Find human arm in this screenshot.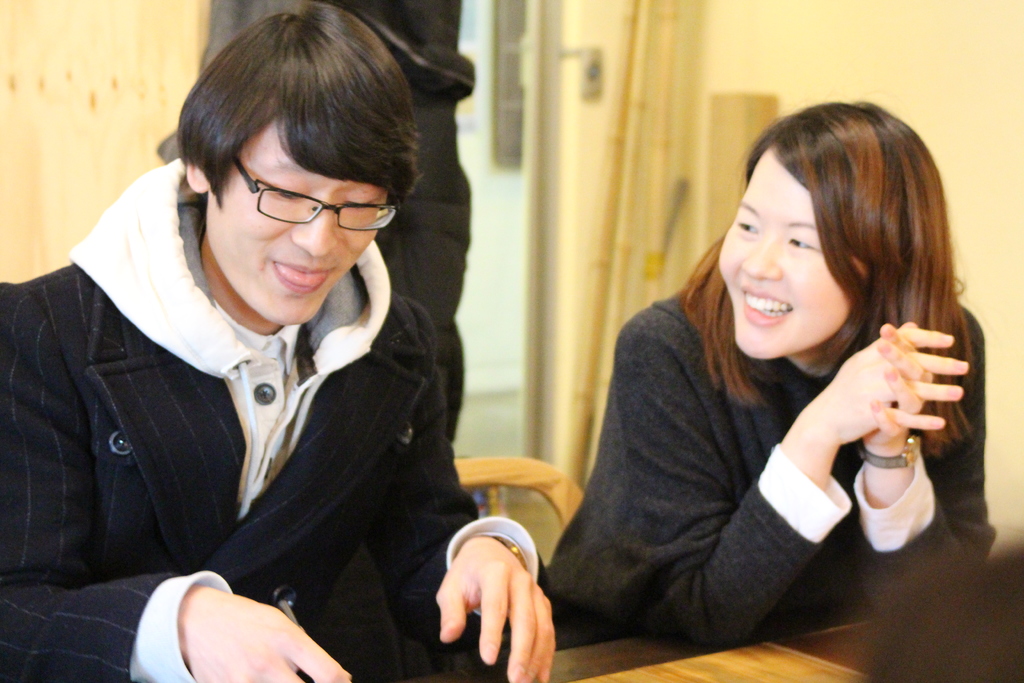
The bounding box for human arm is box(425, 517, 570, 682).
